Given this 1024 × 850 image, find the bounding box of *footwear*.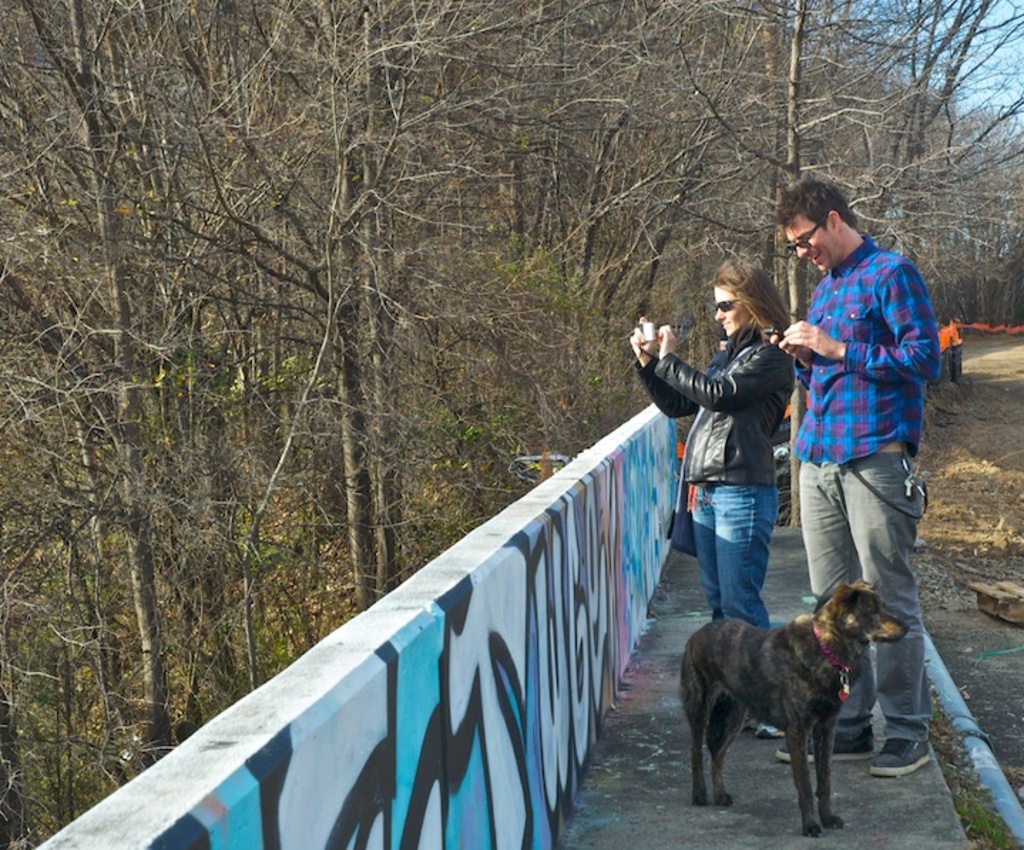
773:716:867:762.
